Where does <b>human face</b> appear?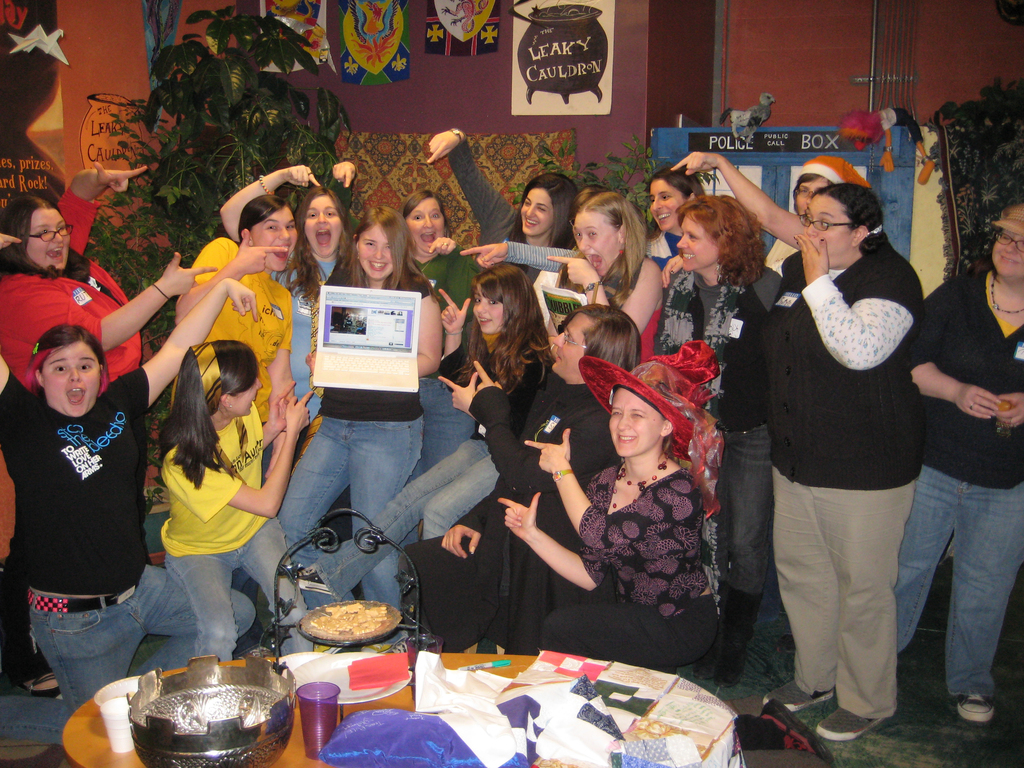
Appears at rect(806, 194, 850, 266).
